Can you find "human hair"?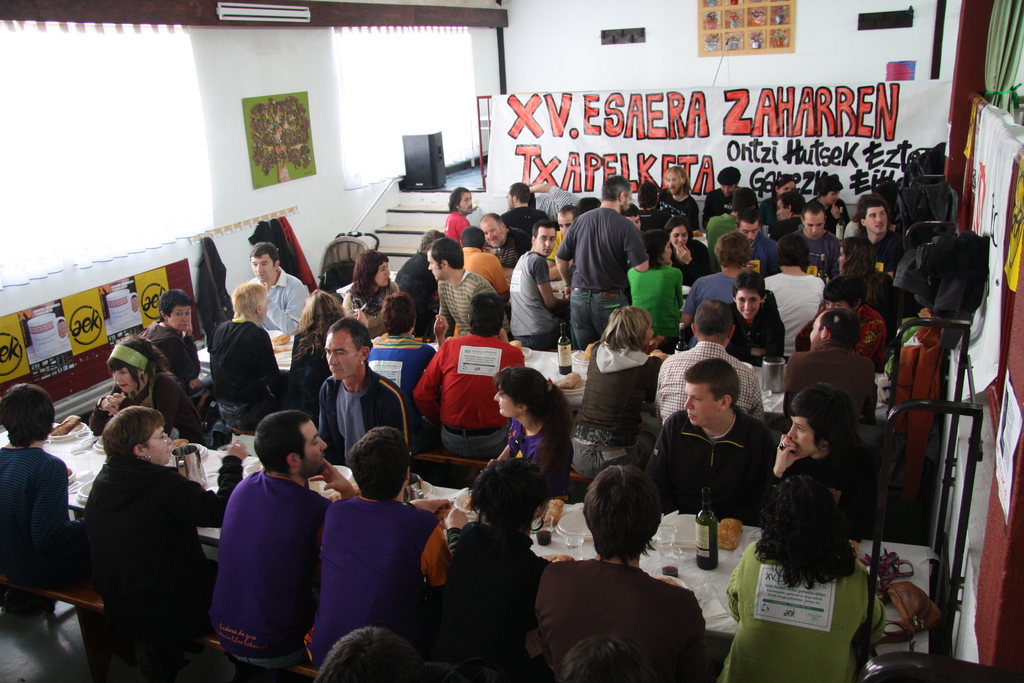
Yes, bounding box: (left=662, top=165, right=692, bottom=198).
